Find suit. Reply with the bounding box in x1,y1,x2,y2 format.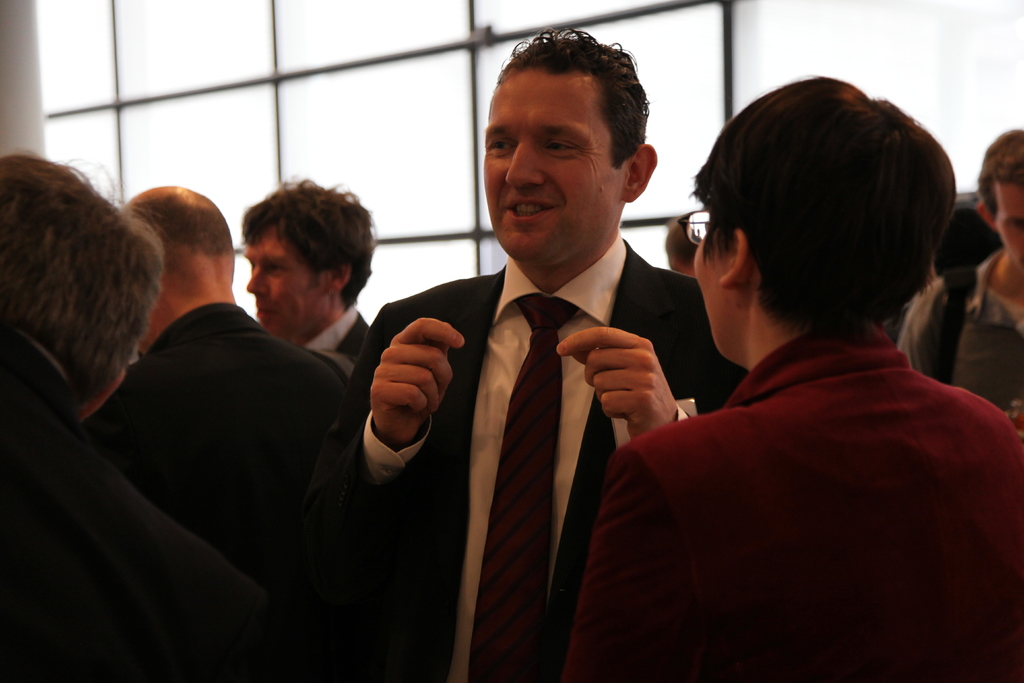
301,120,735,648.
